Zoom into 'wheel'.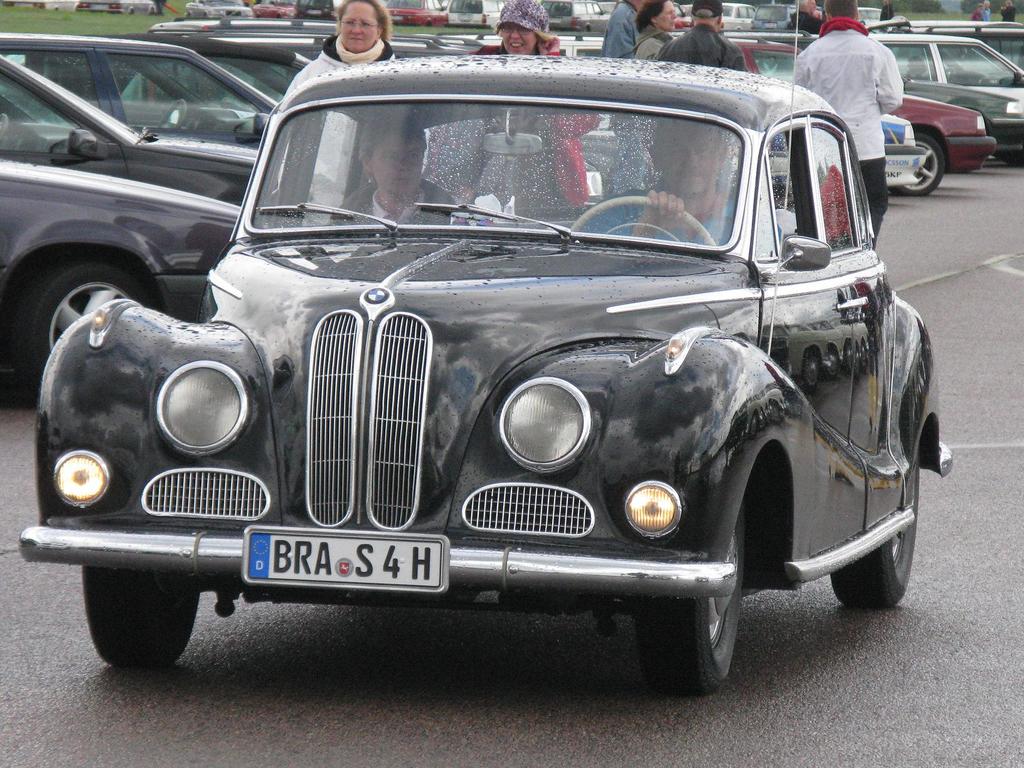
Zoom target: rect(71, 564, 214, 669).
